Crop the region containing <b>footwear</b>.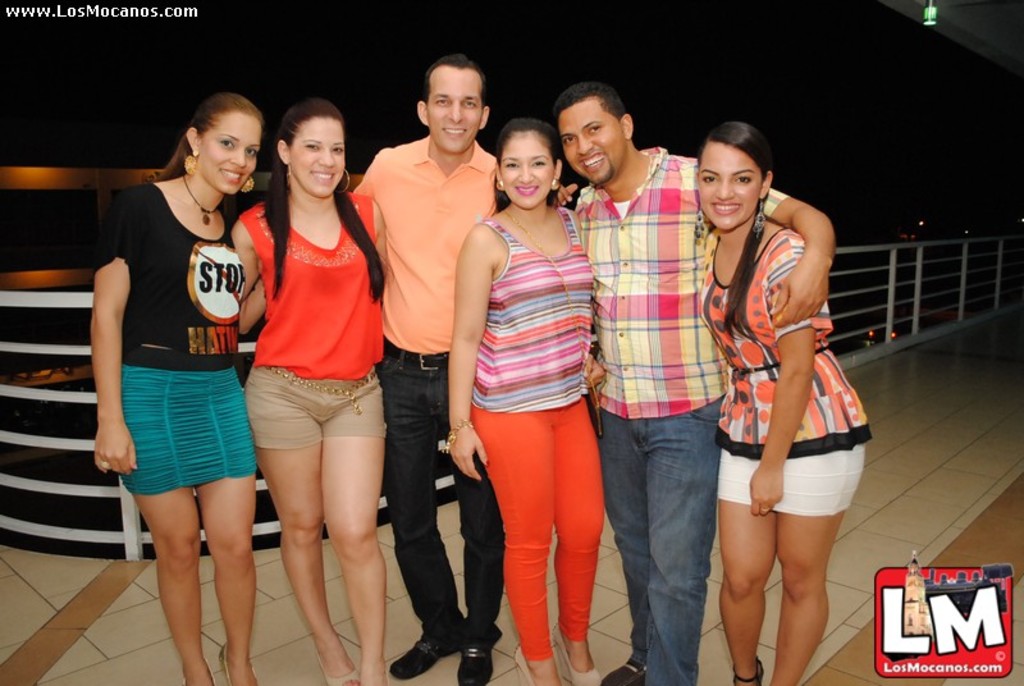
Crop region: box=[453, 644, 493, 685].
